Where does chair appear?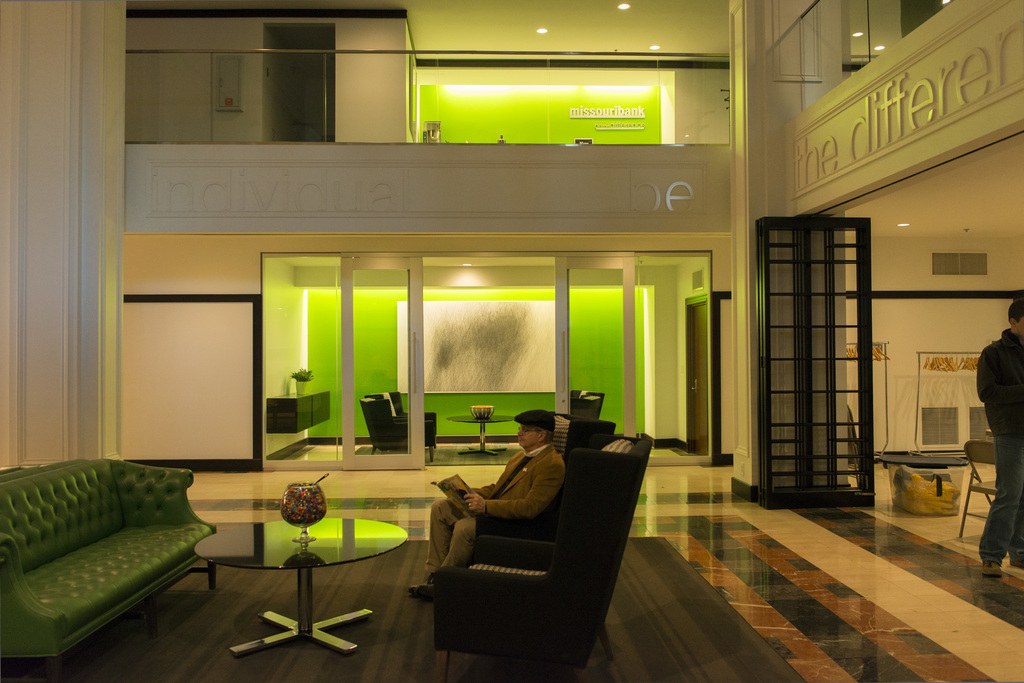
Appears at left=358, top=397, right=435, bottom=462.
